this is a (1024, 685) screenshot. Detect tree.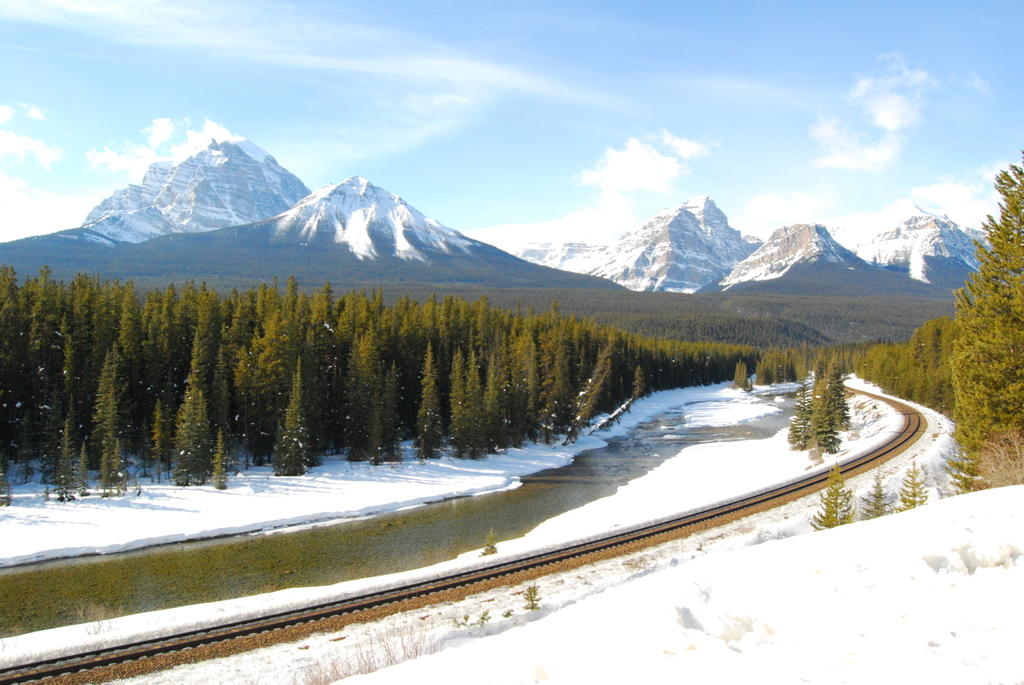
[881,341,919,400].
